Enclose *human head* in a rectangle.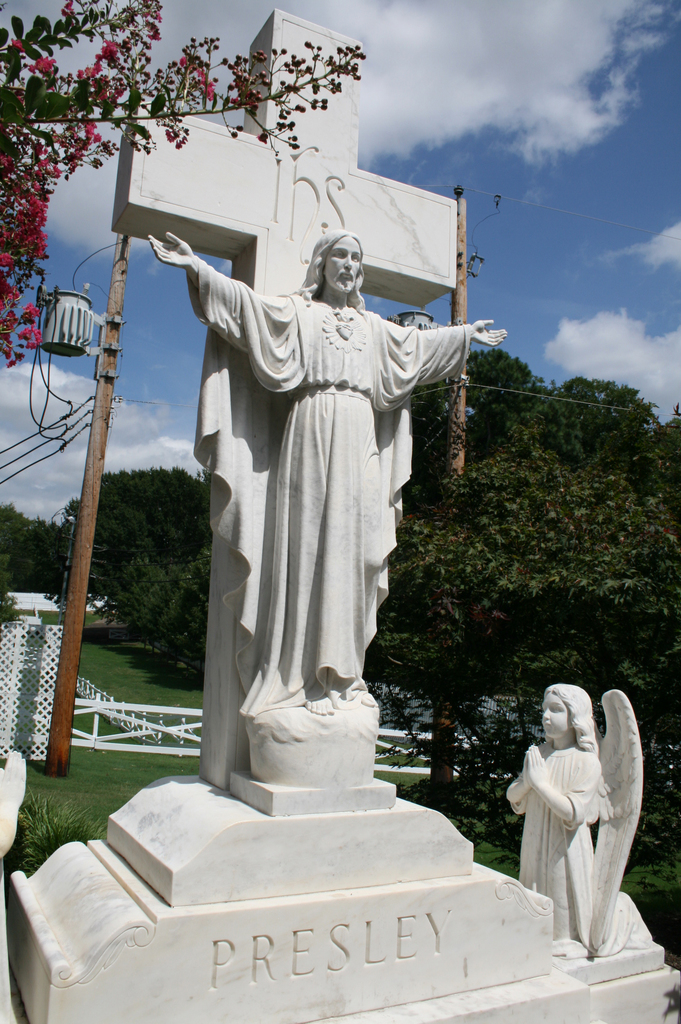
box(303, 225, 379, 293).
